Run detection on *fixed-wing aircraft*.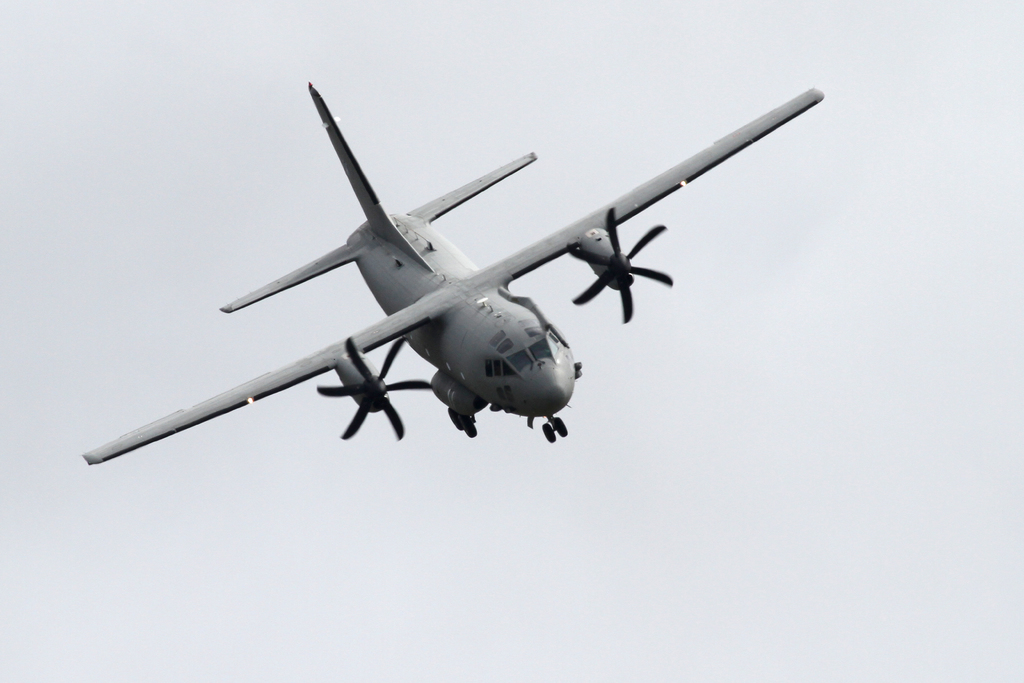
Result: box=[87, 72, 835, 477].
